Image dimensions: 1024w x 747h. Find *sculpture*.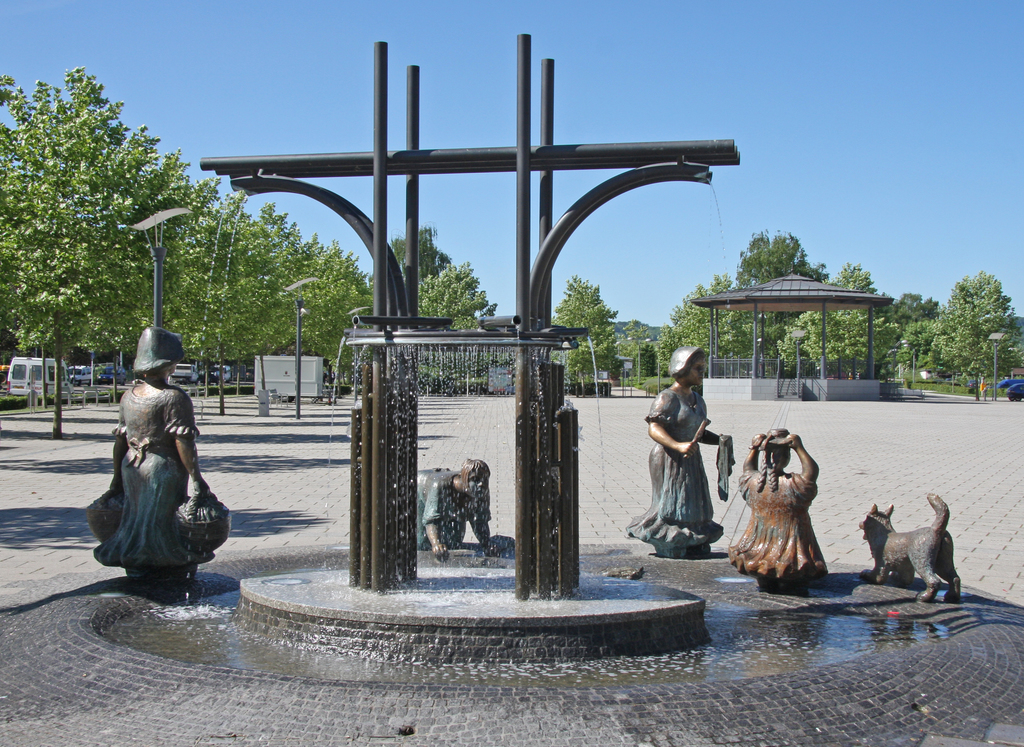
(87, 321, 232, 594).
